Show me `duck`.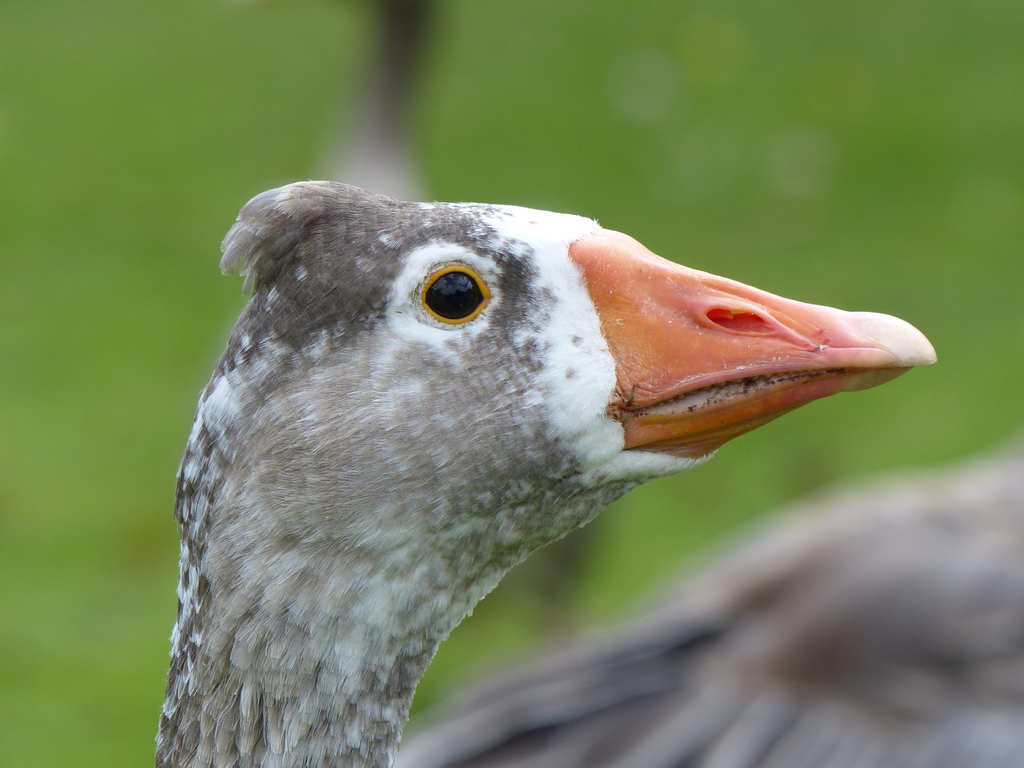
`duck` is here: <bbox>134, 155, 978, 767</bbox>.
